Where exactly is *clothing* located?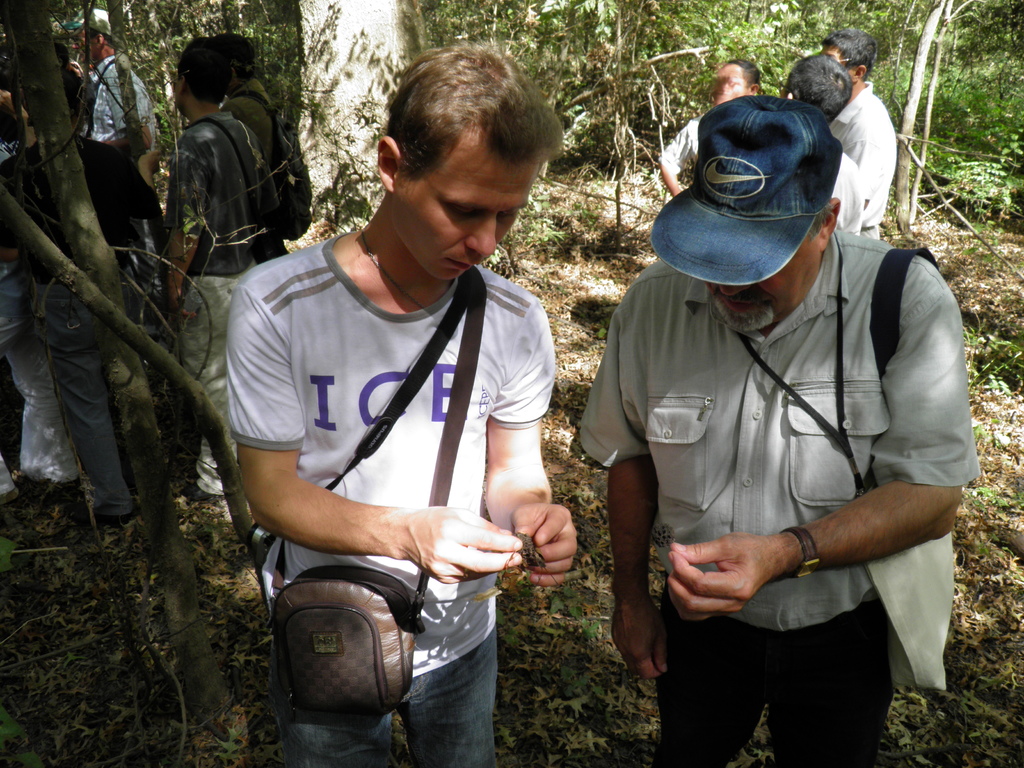
Its bounding box is [829,82,897,239].
